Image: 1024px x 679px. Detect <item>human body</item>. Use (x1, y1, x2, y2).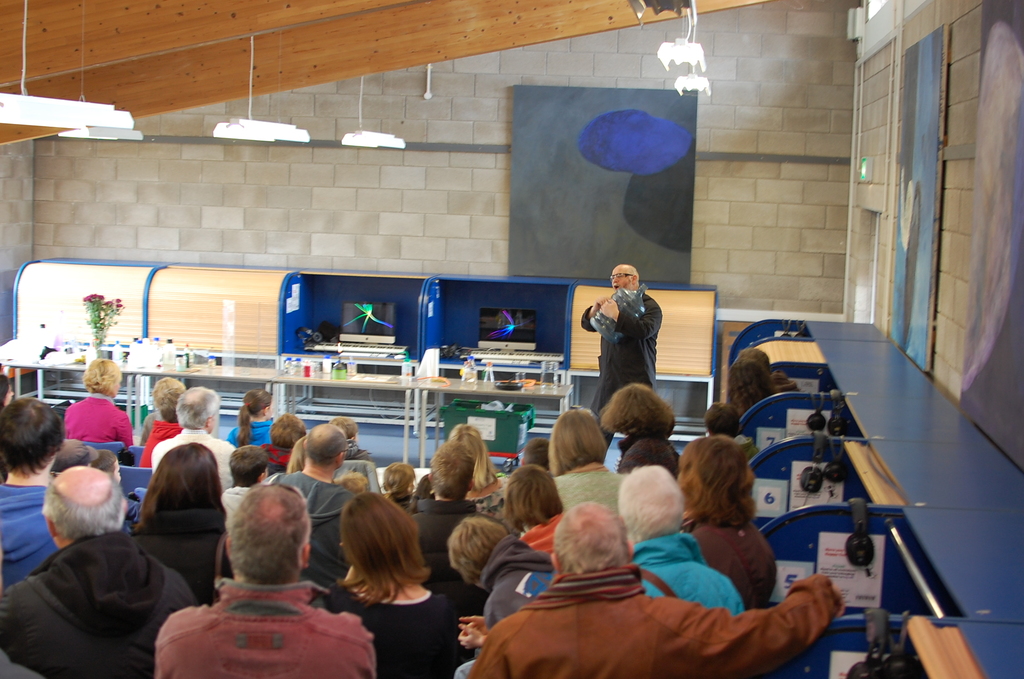
(148, 429, 242, 498).
